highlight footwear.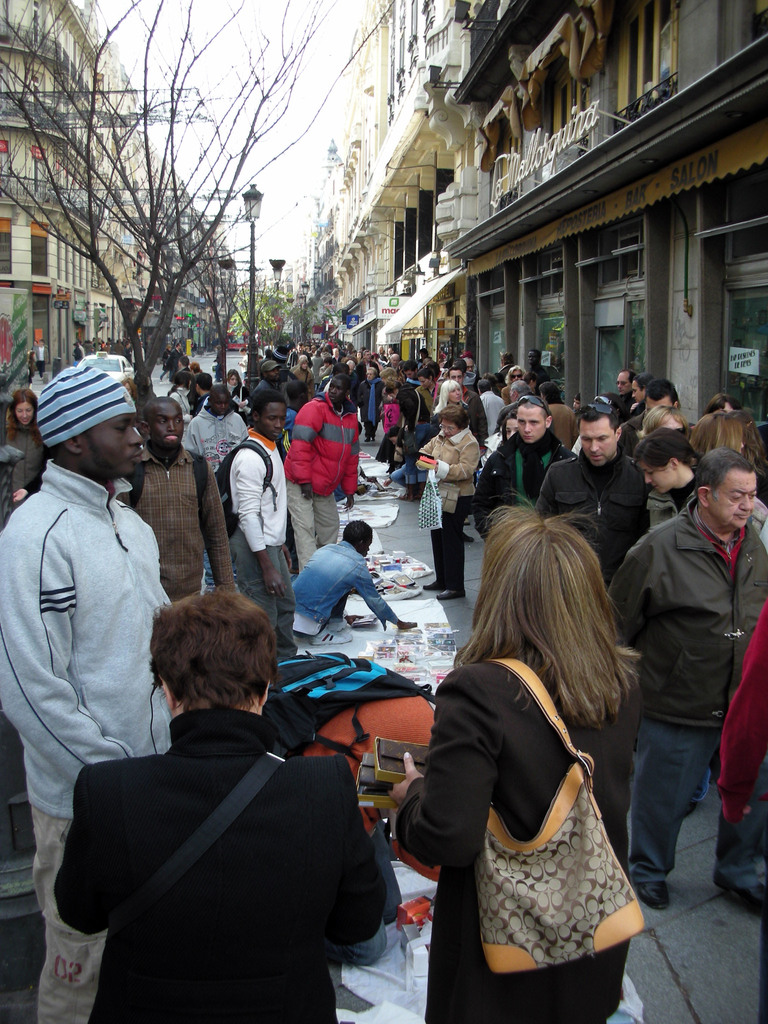
Highlighted region: box=[461, 529, 477, 545].
